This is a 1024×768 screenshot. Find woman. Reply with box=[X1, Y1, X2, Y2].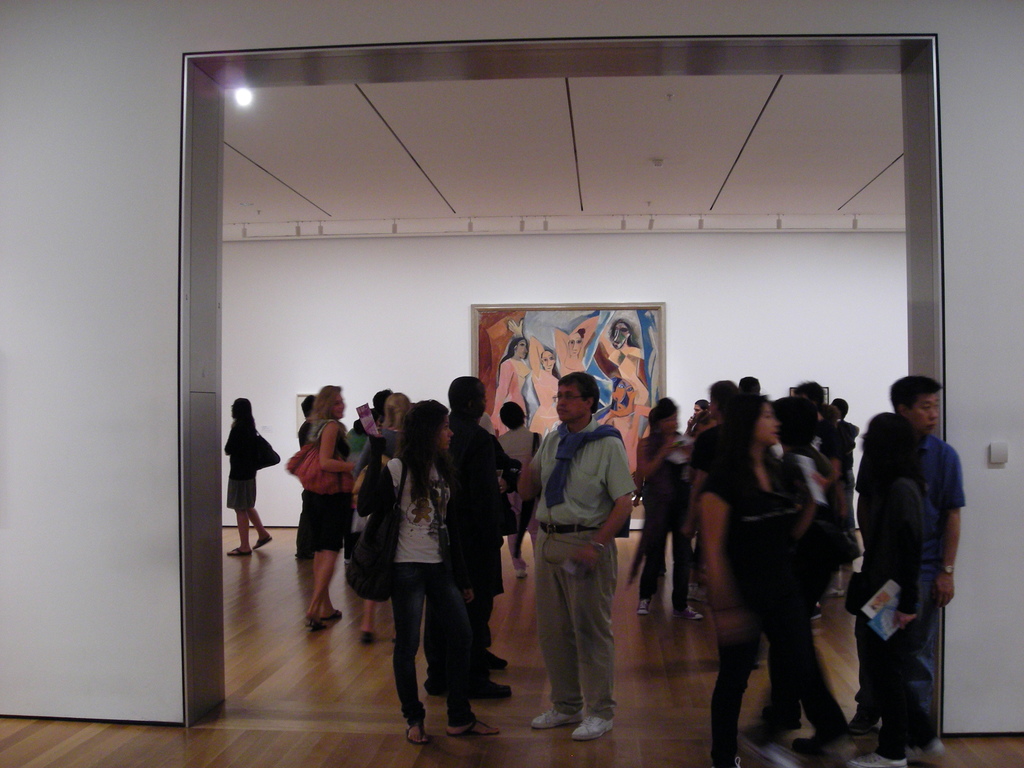
box=[292, 376, 360, 631].
